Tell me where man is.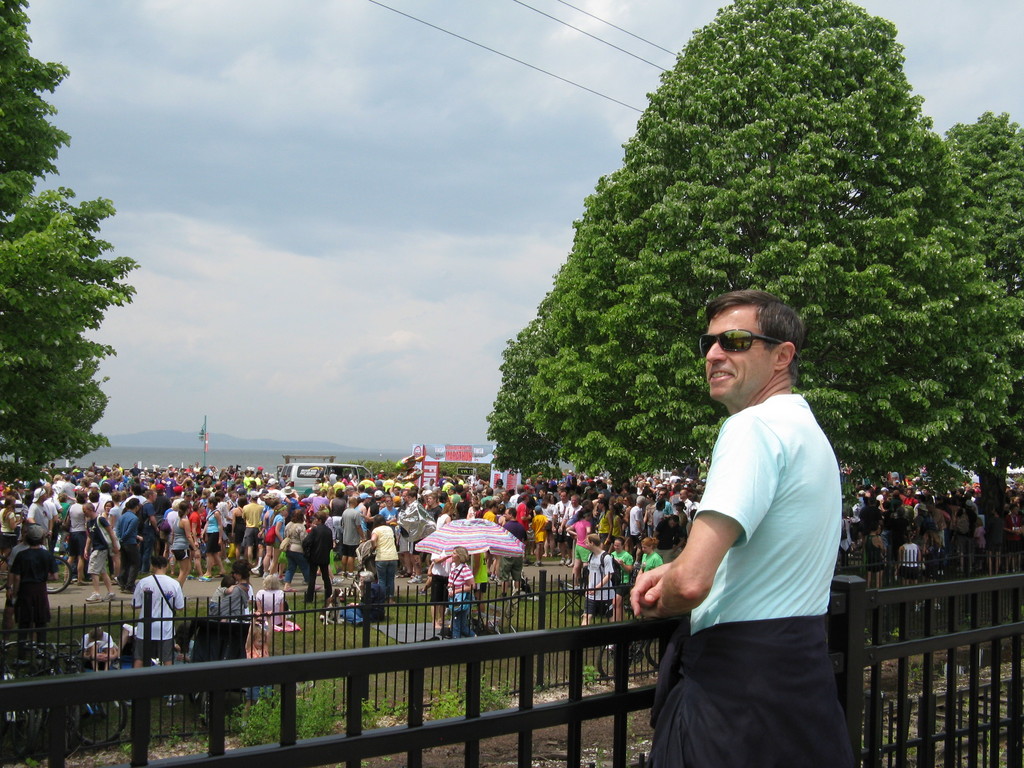
man is at [left=241, top=490, right=263, bottom=566].
